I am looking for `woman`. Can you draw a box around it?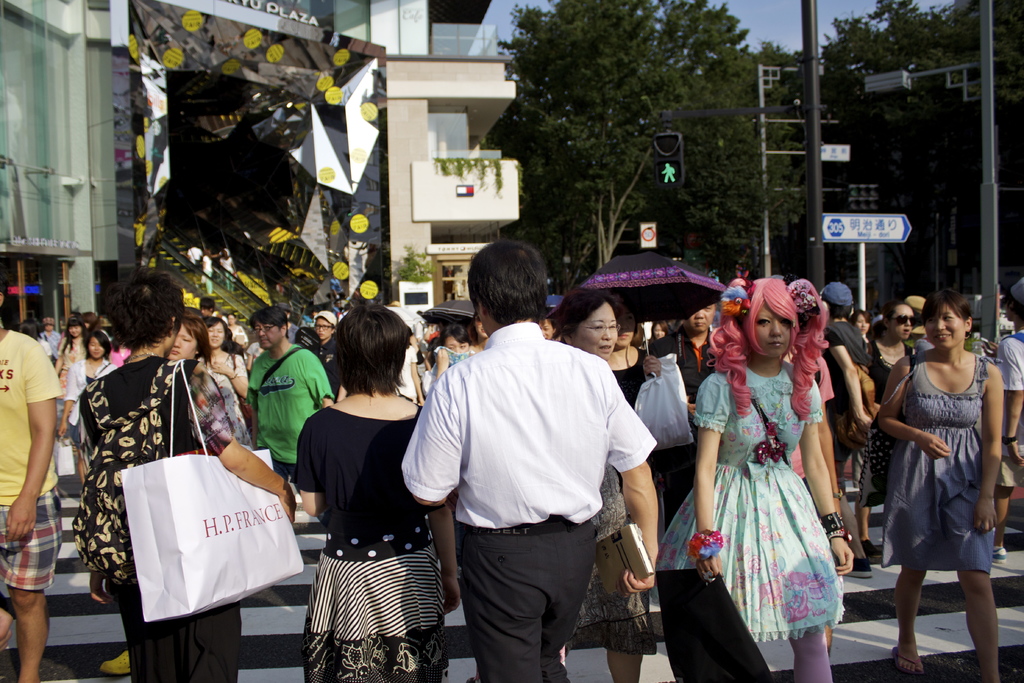
Sure, the bounding box is [left=863, top=290, right=1023, bottom=682].
